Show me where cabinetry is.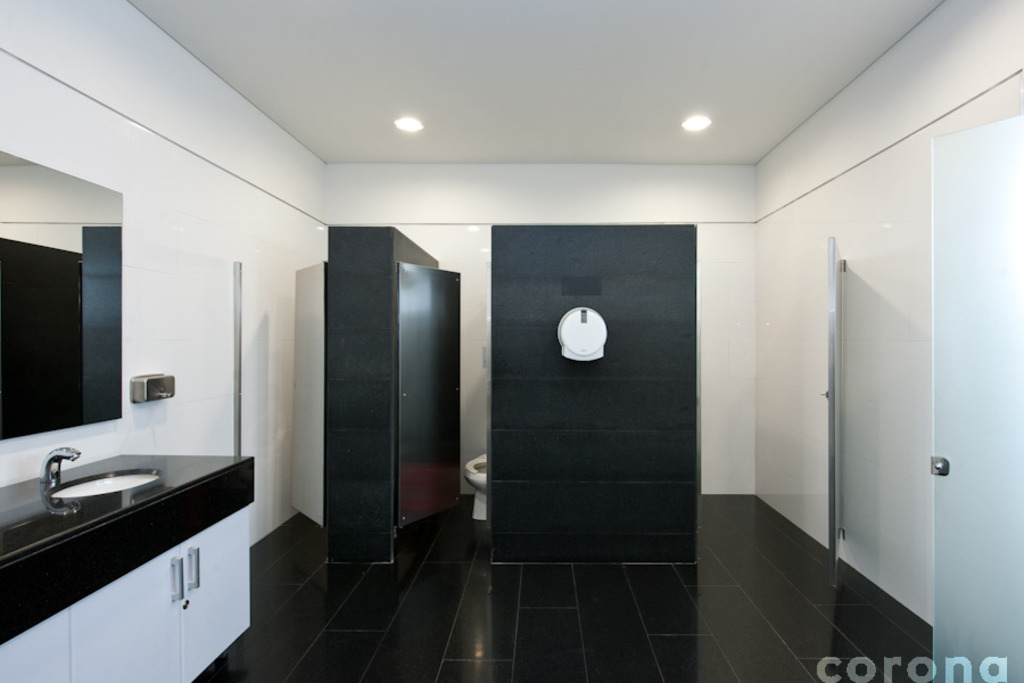
cabinetry is at 0:610:75:682.
